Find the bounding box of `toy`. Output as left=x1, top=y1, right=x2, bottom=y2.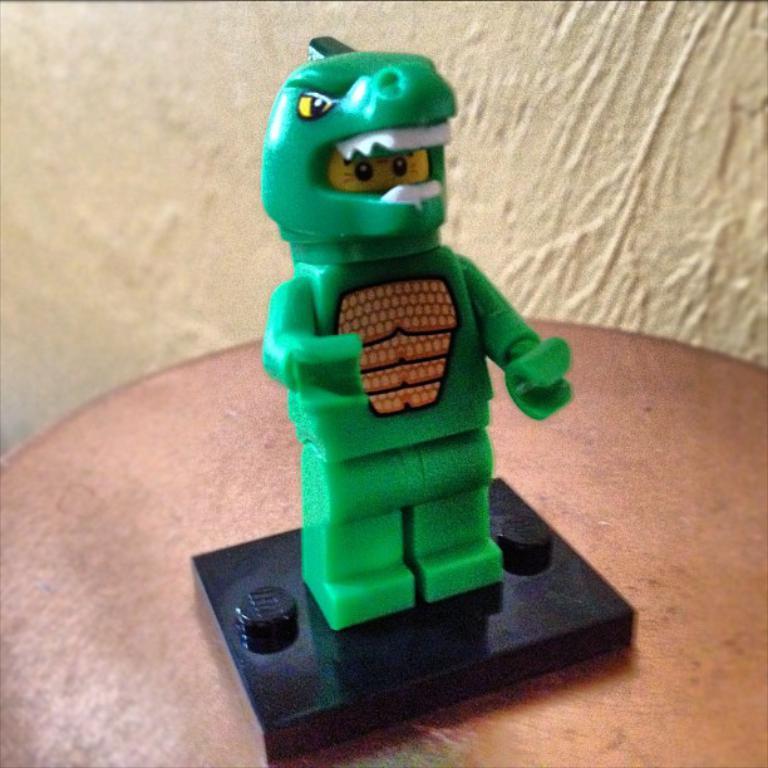
left=196, top=36, right=635, bottom=767.
